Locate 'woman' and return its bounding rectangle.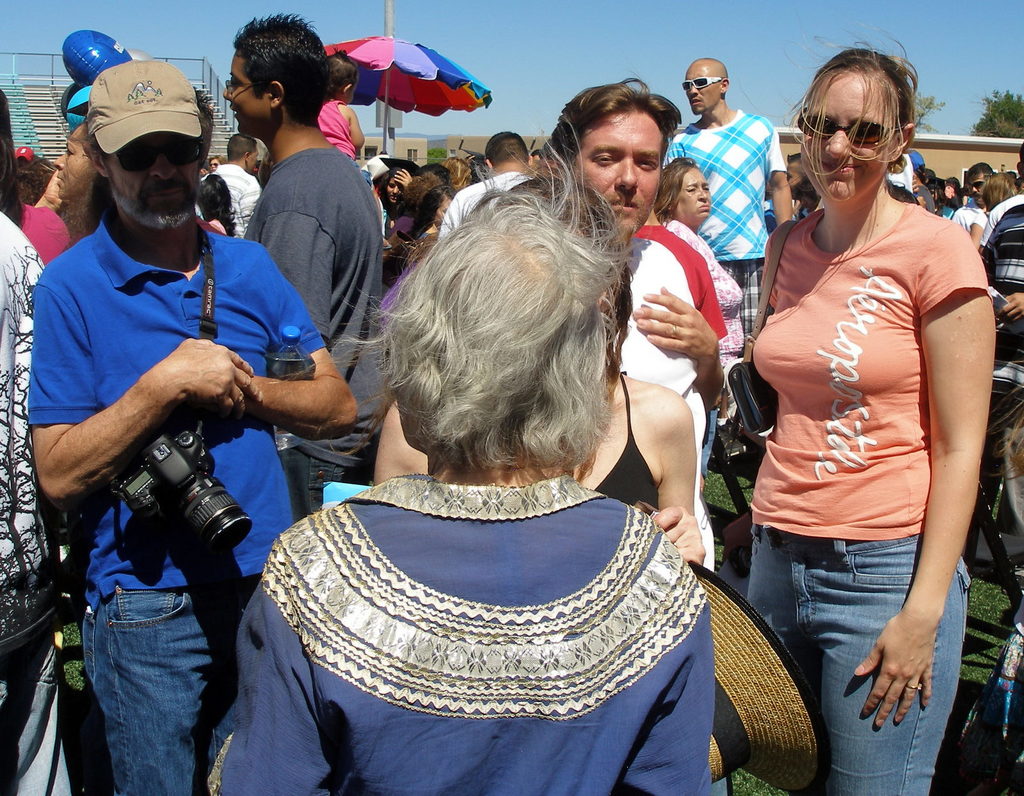
BBox(744, 35, 991, 795).
